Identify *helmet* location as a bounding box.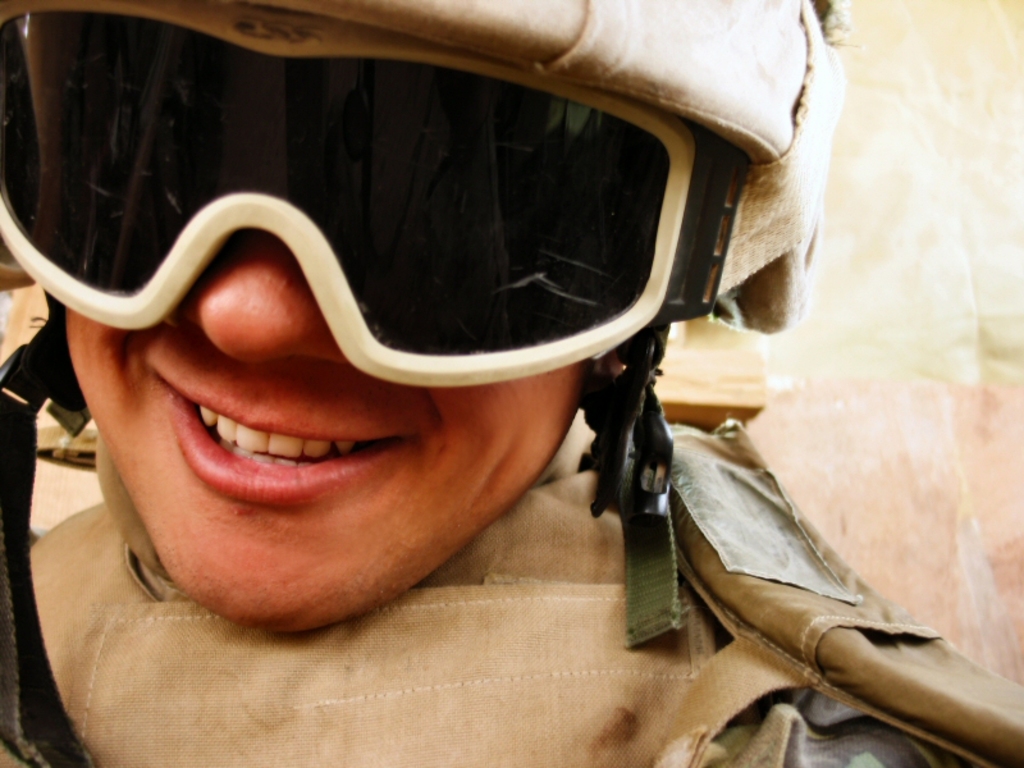
<bbox>1, 0, 865, 596</bbox>.
